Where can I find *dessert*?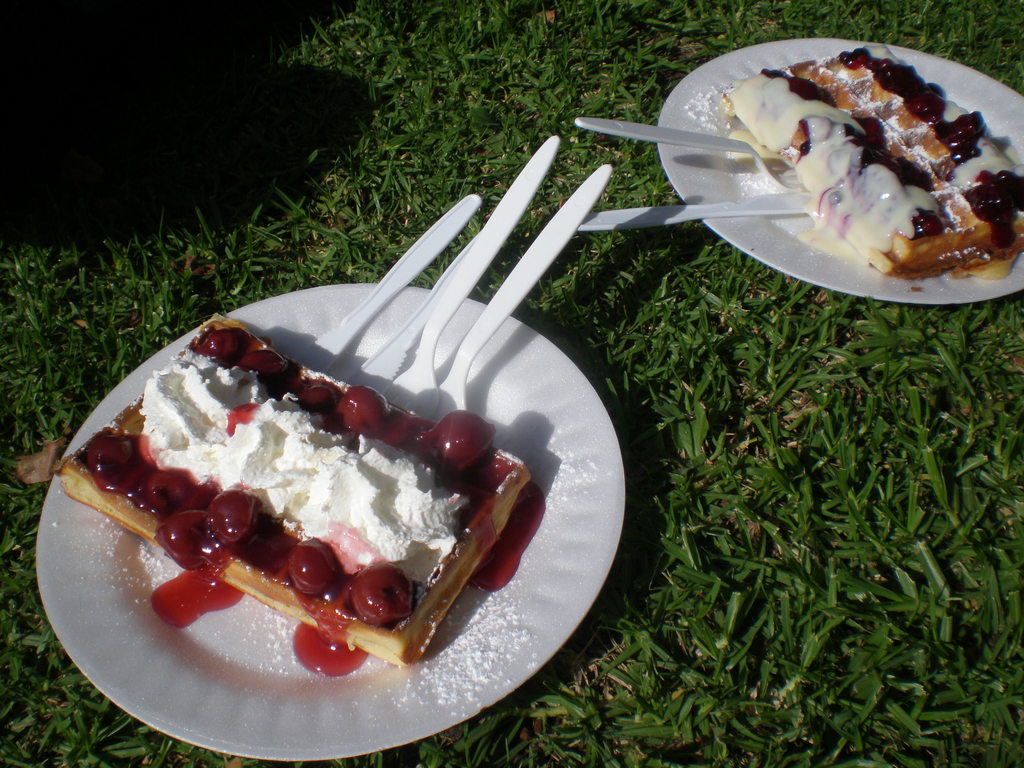
You can find it at {"left": 718, "top": 48, "right": 1023, "bottom": 275}.
